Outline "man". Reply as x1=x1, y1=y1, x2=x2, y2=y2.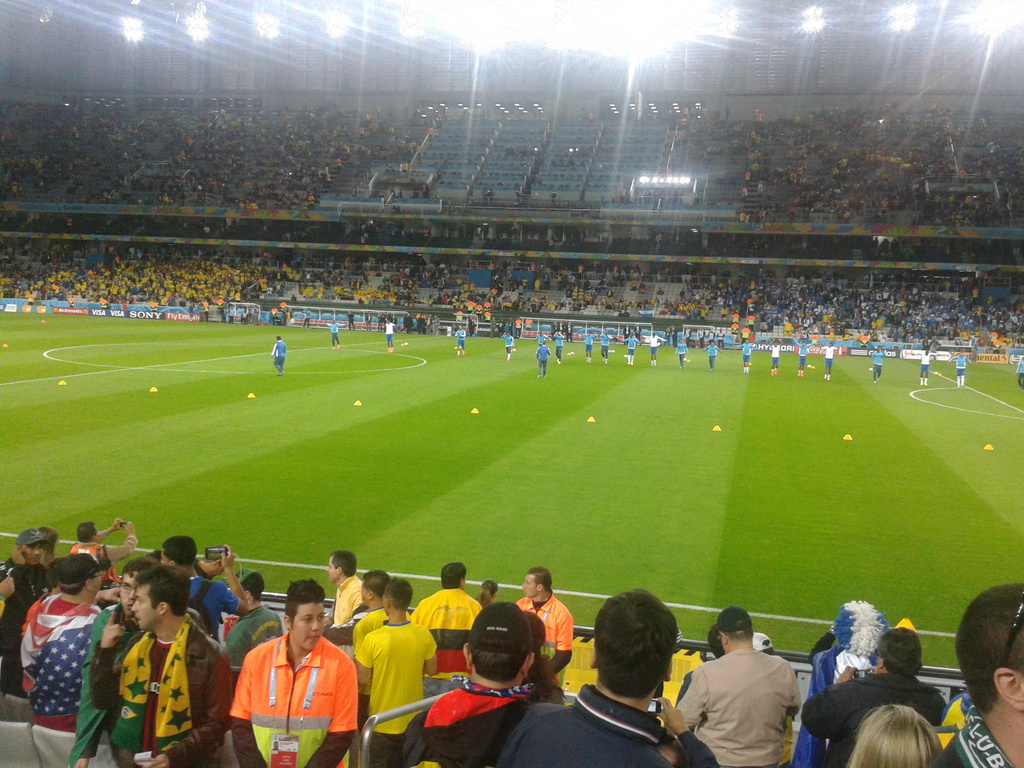
x1=278, y1=302, x2=293, y2=326.
